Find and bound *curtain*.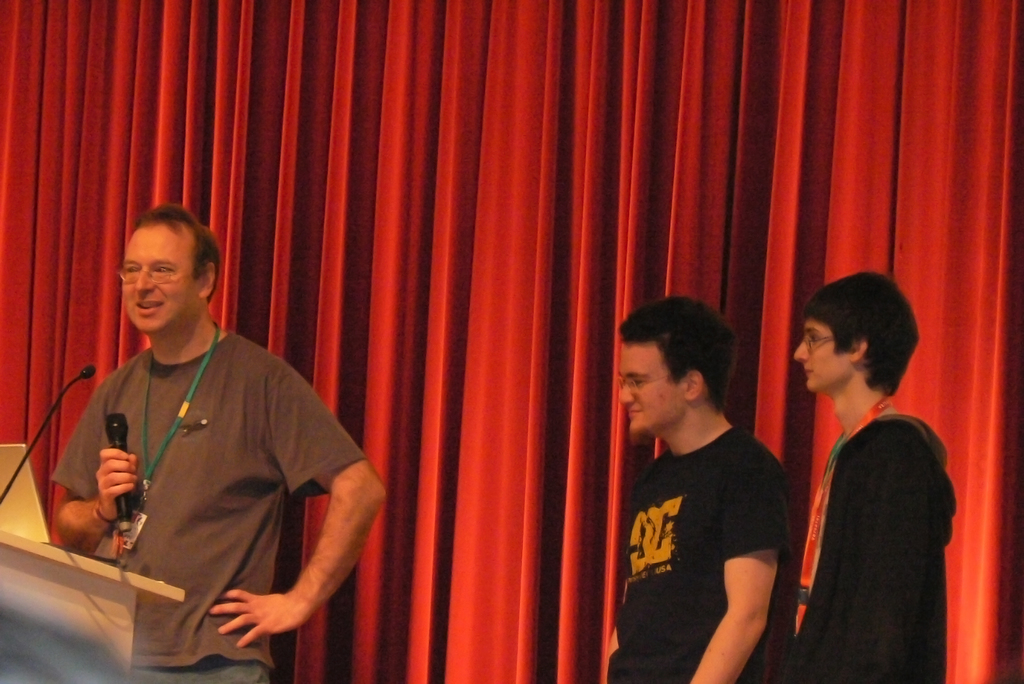
Bound: locate(0, 0, 1023, 672).
